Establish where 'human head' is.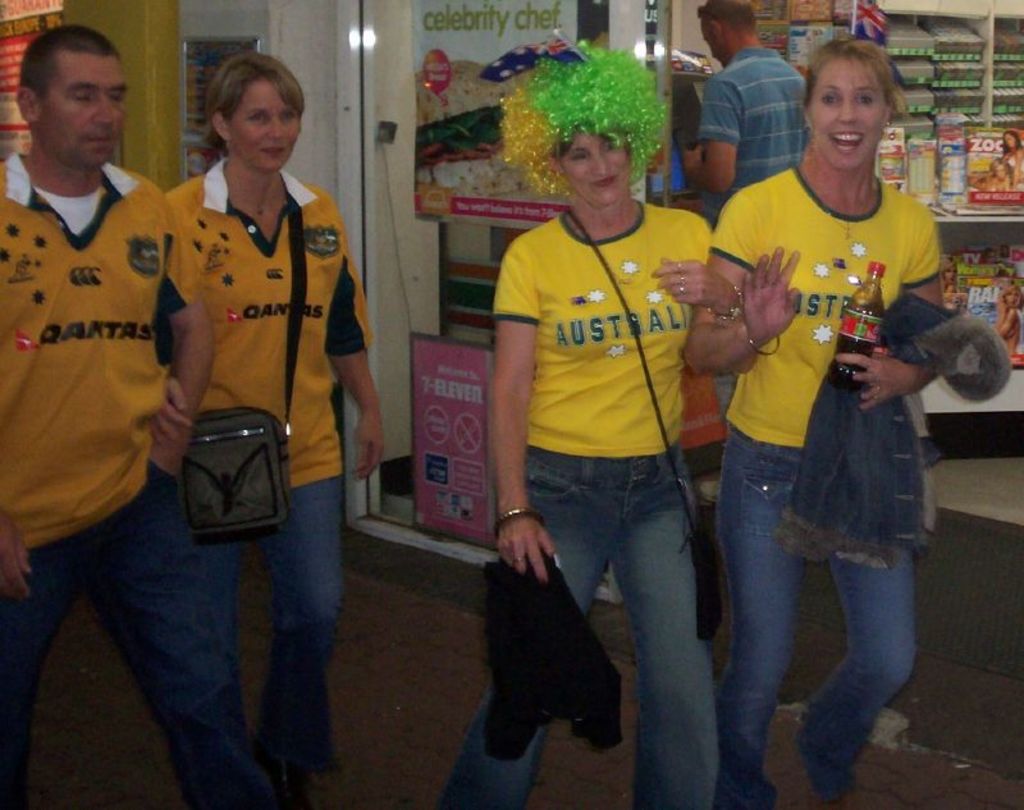
Established at crop(543, 118, 643, 215).
